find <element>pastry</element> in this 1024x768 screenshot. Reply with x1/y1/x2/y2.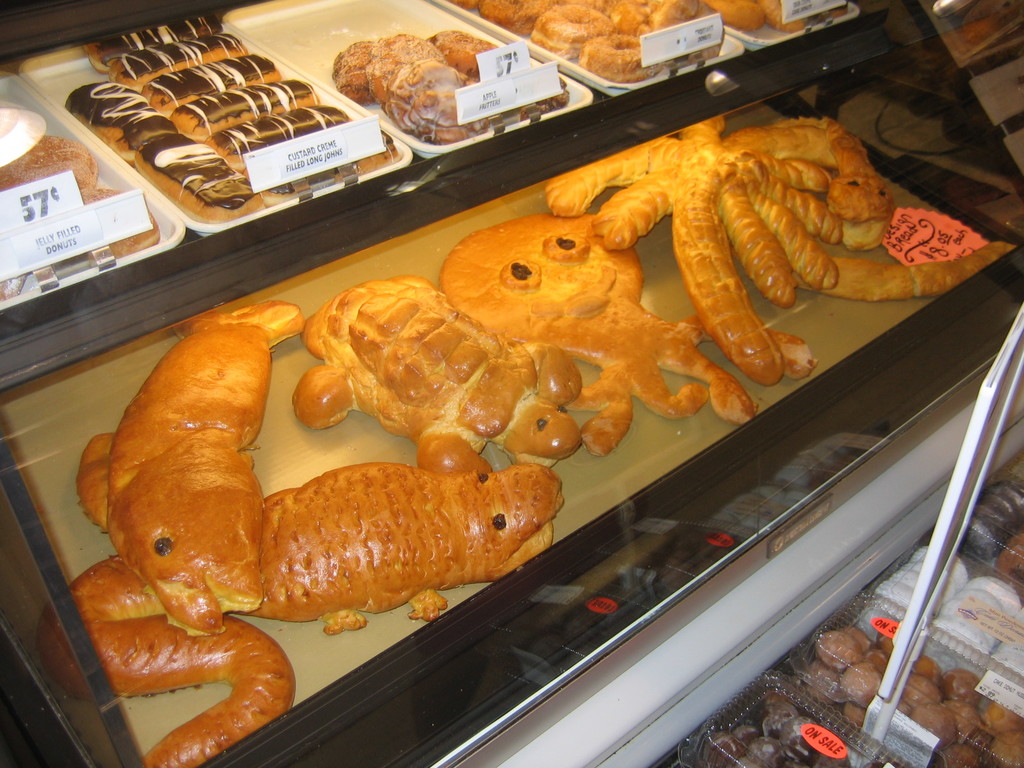
294/284/558/476.
